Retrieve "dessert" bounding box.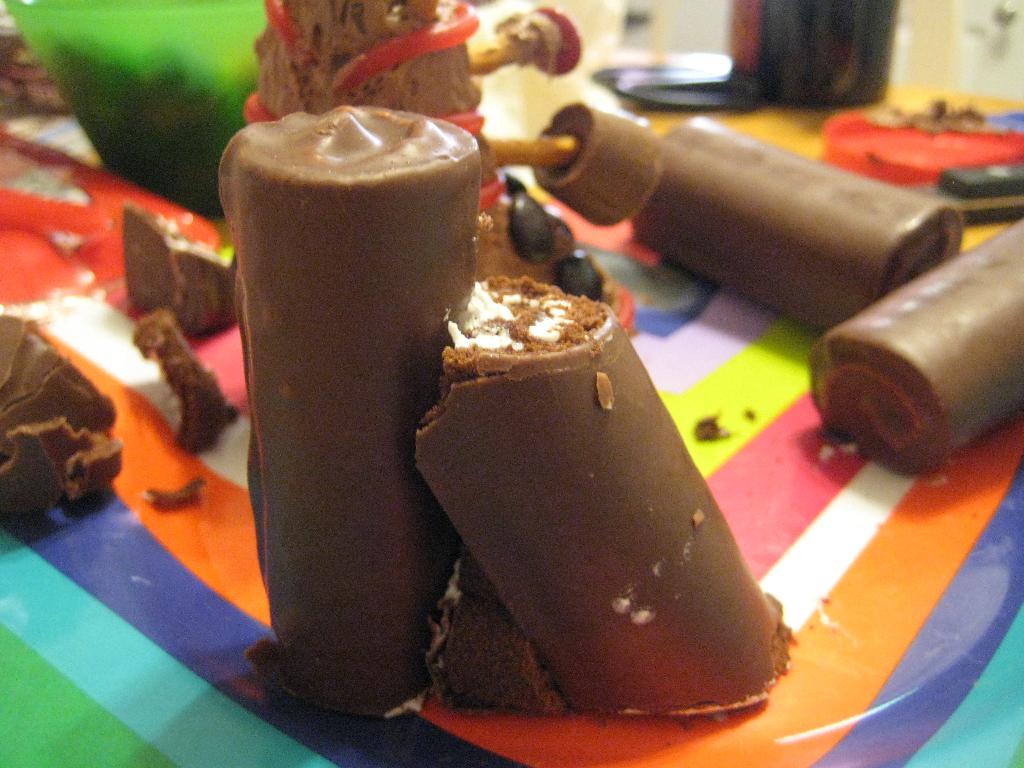
Bounding box: left=415, top=278, right=796, bottom=723.
